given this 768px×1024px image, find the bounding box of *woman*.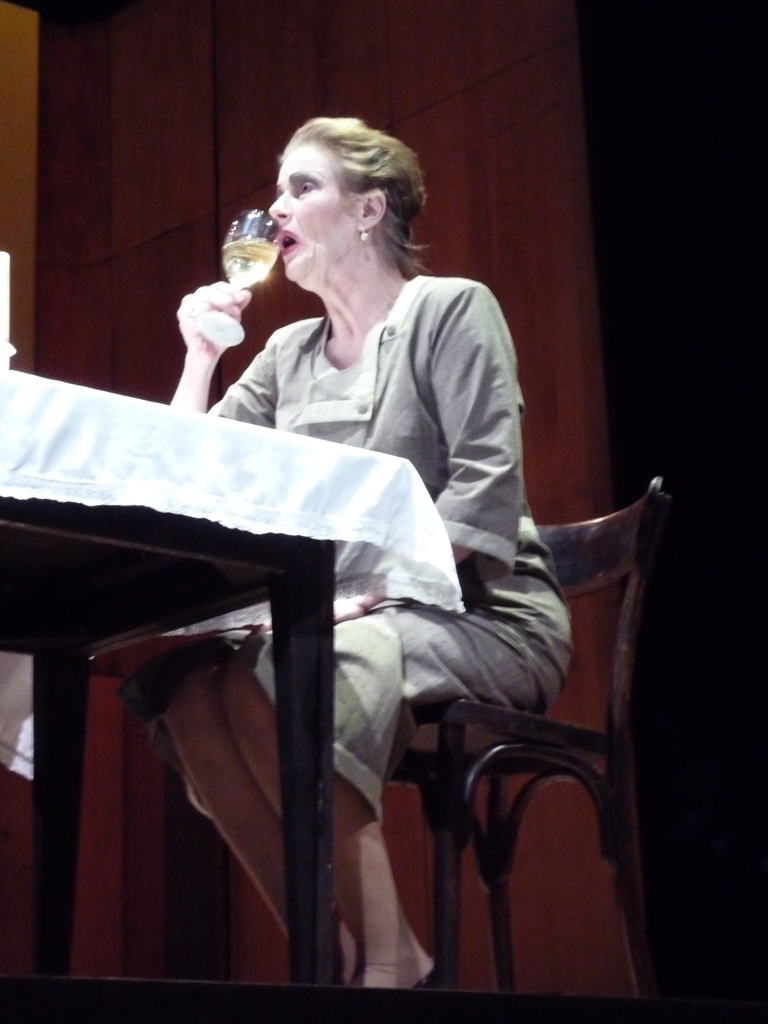
(left=120, top=134, right=581, bottom=982).
